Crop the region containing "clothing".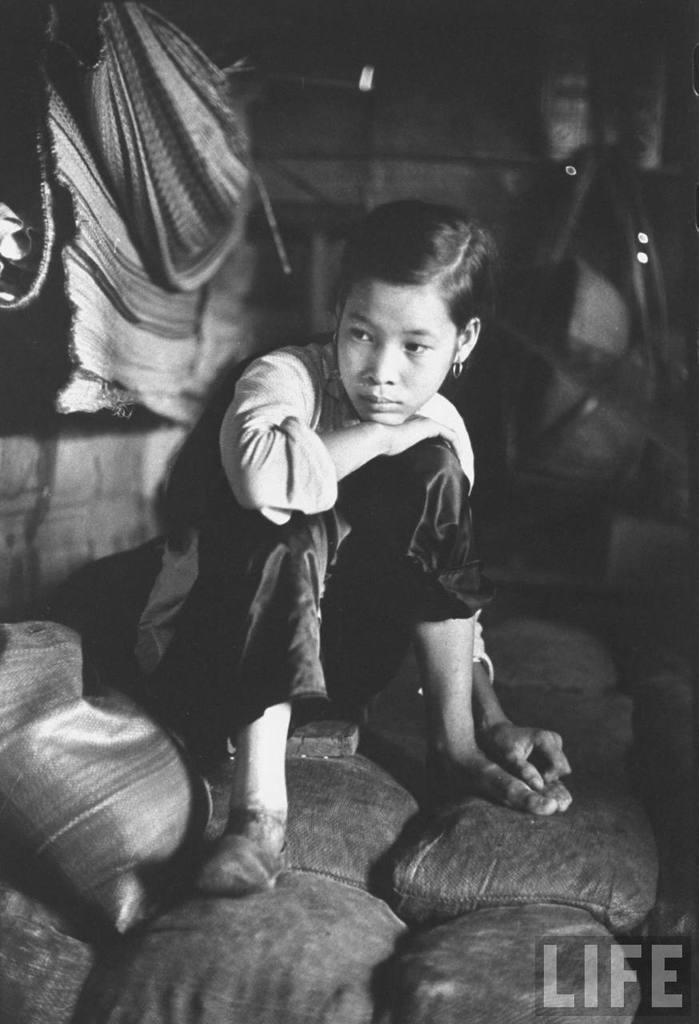
Crop region: (left=129, top=342, right=496, bottom=744).
